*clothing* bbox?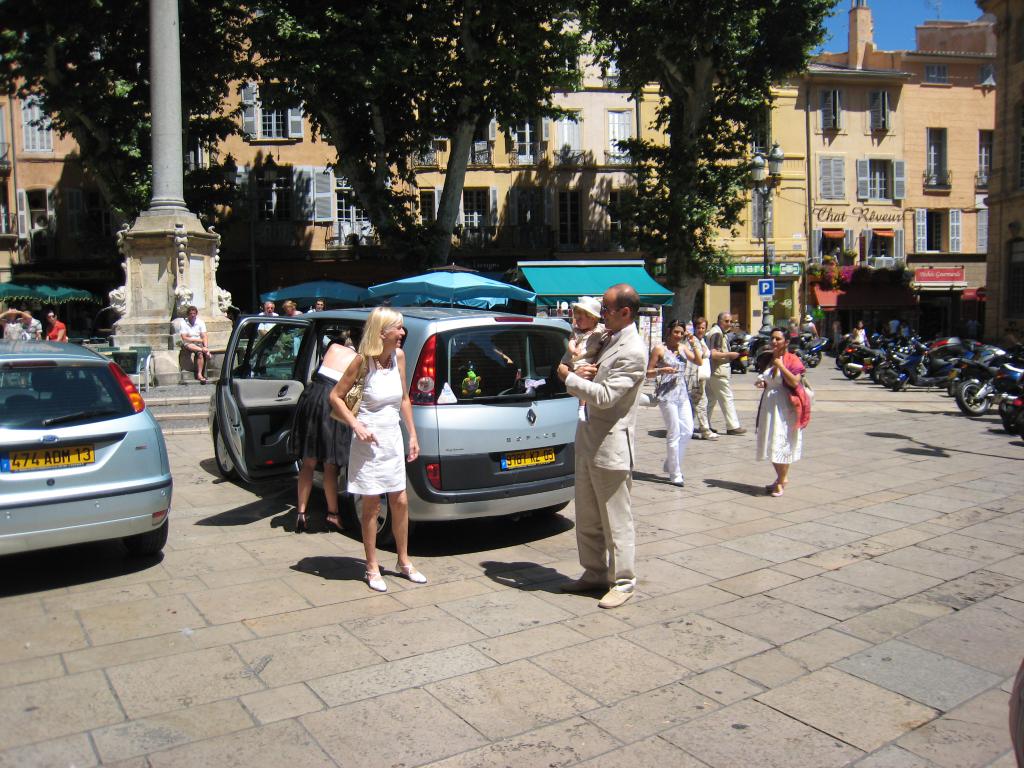
(175,316,205,357)
